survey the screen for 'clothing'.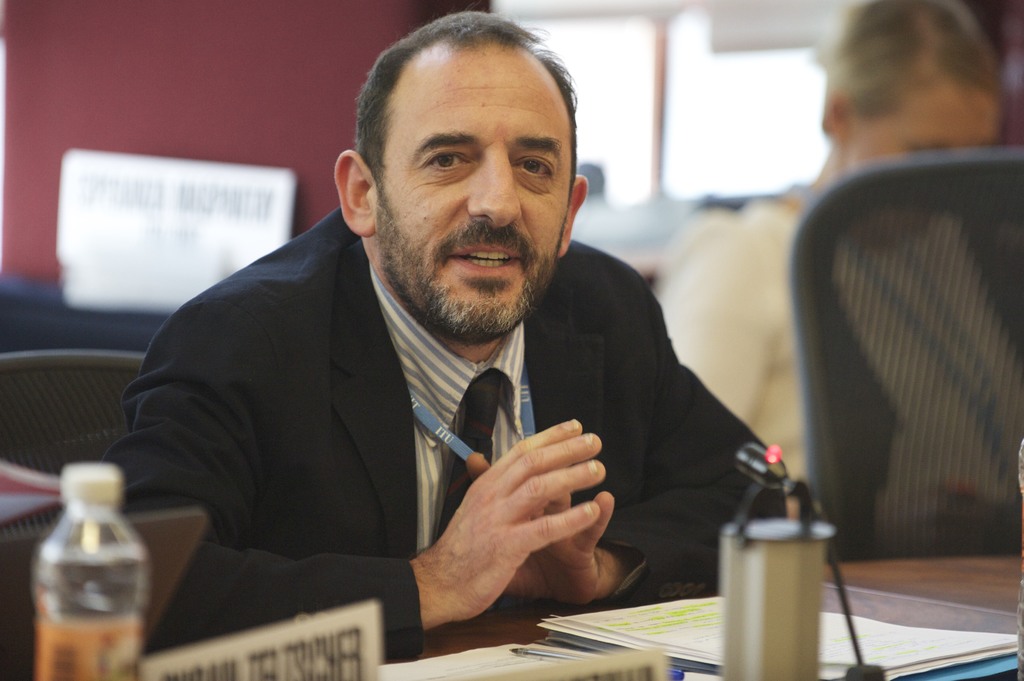
Survey found: locate(113, 158, 782, 678).
